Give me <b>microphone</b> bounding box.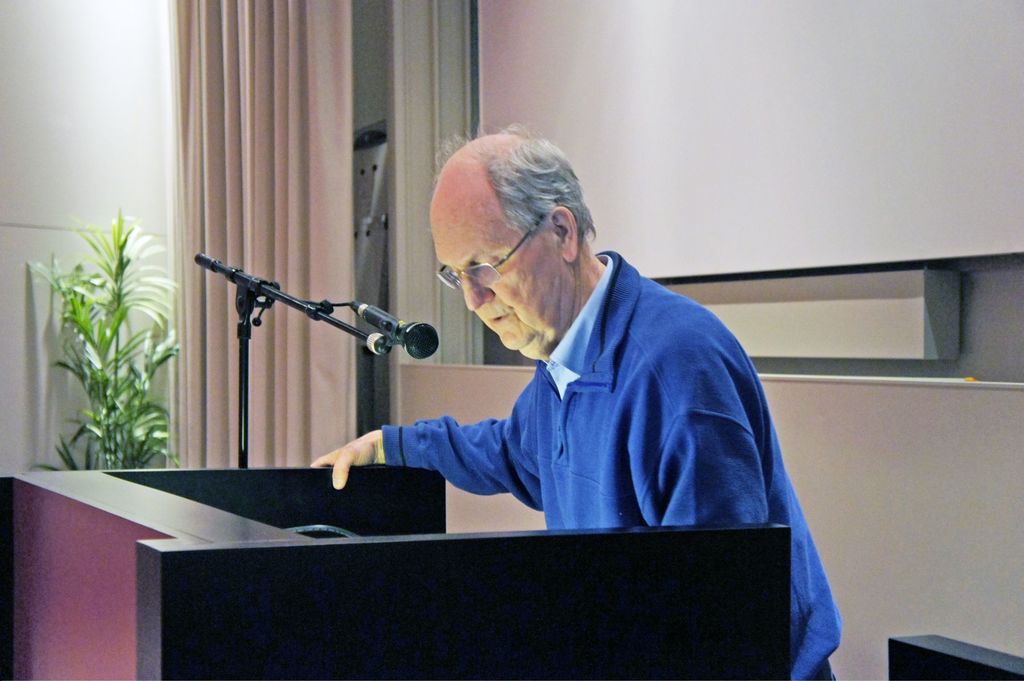
(x1=354, y1=301, x2=444, y2=364).
